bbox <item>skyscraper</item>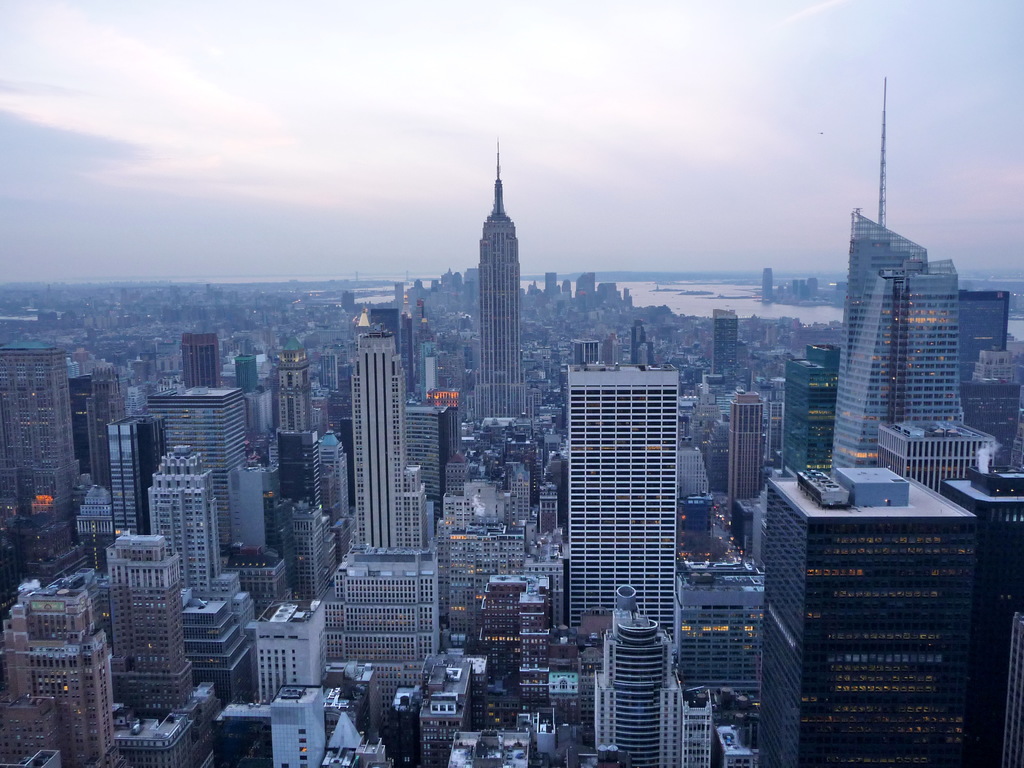
pyautogui.locateOnScreen(102, 531, 200, 712)
